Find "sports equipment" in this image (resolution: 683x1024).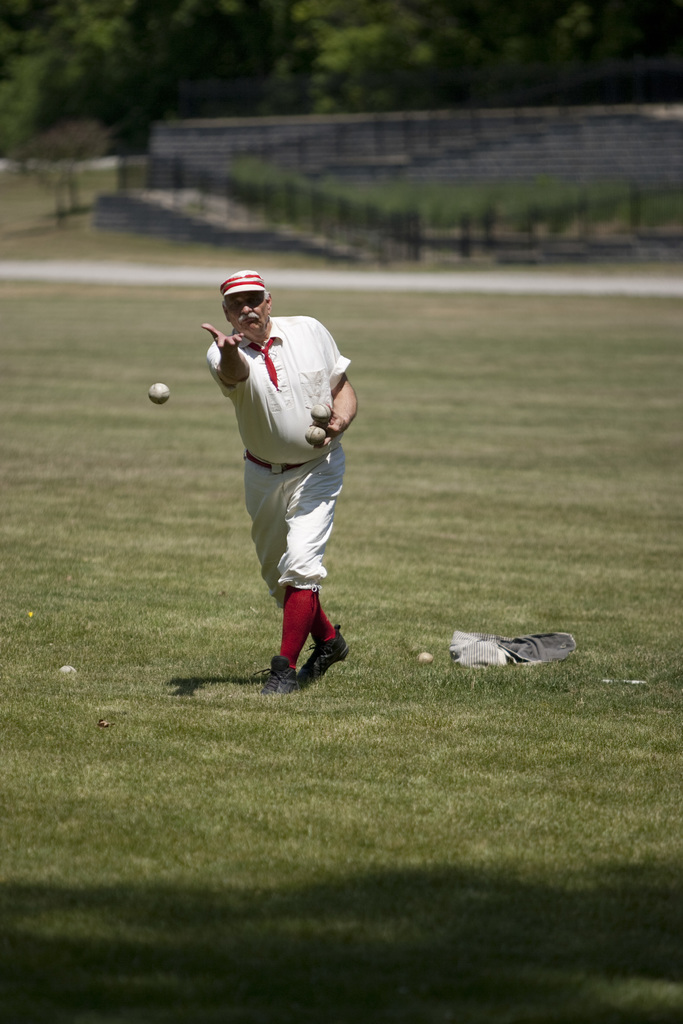
x1=145, y1=383, x2=172, y2=401.
